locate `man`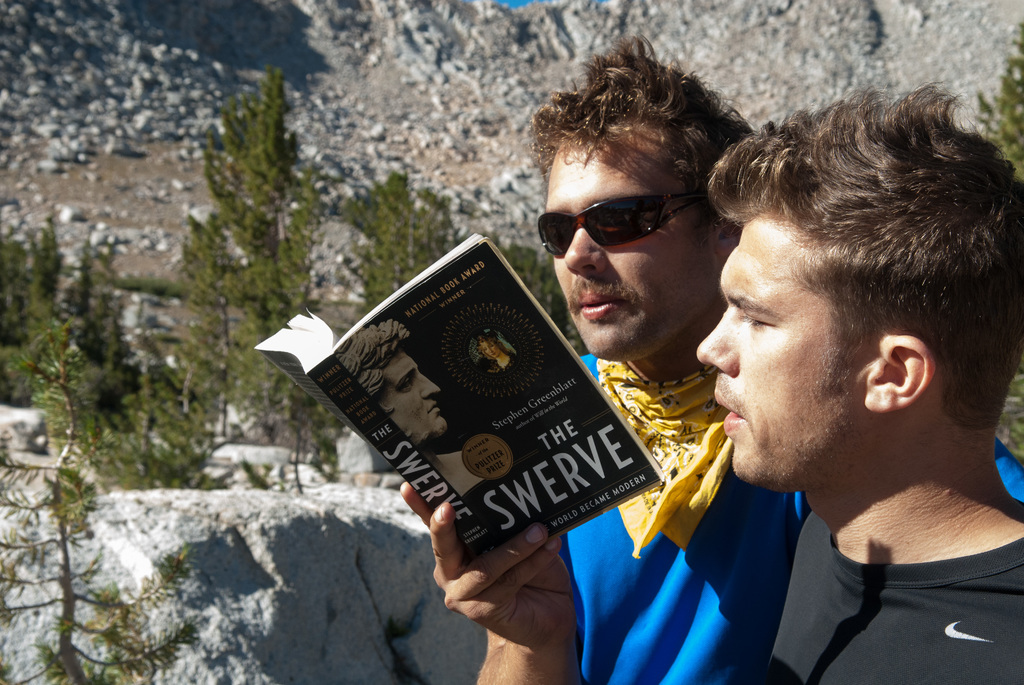
396 41 1023 684
